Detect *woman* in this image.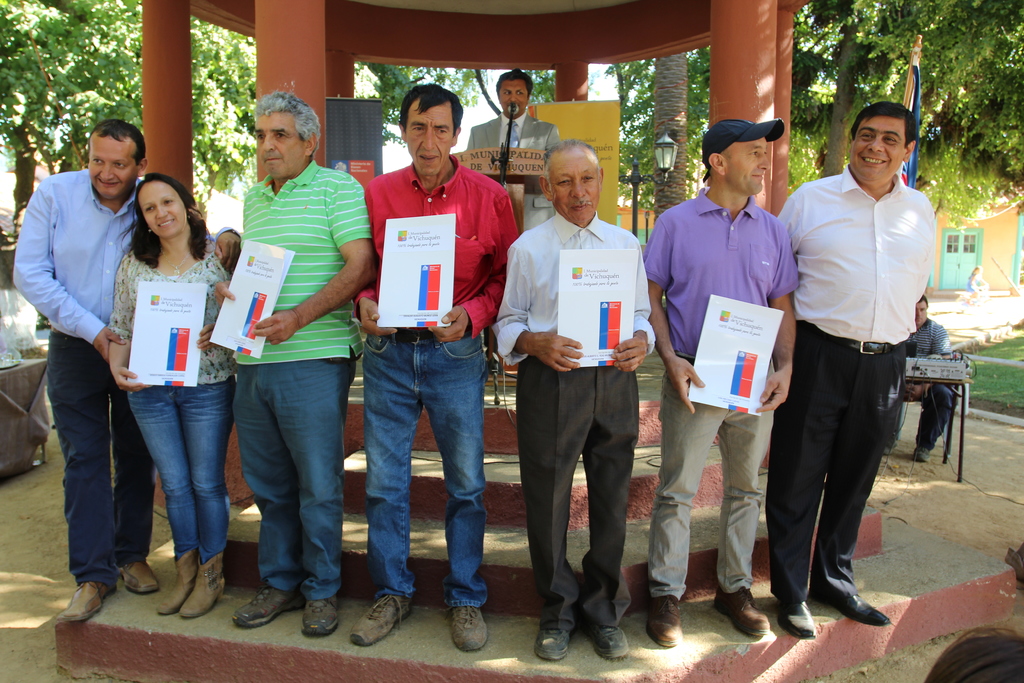
Detection: pyautogui.locateOnScreen(81, 167, 237, 630).
